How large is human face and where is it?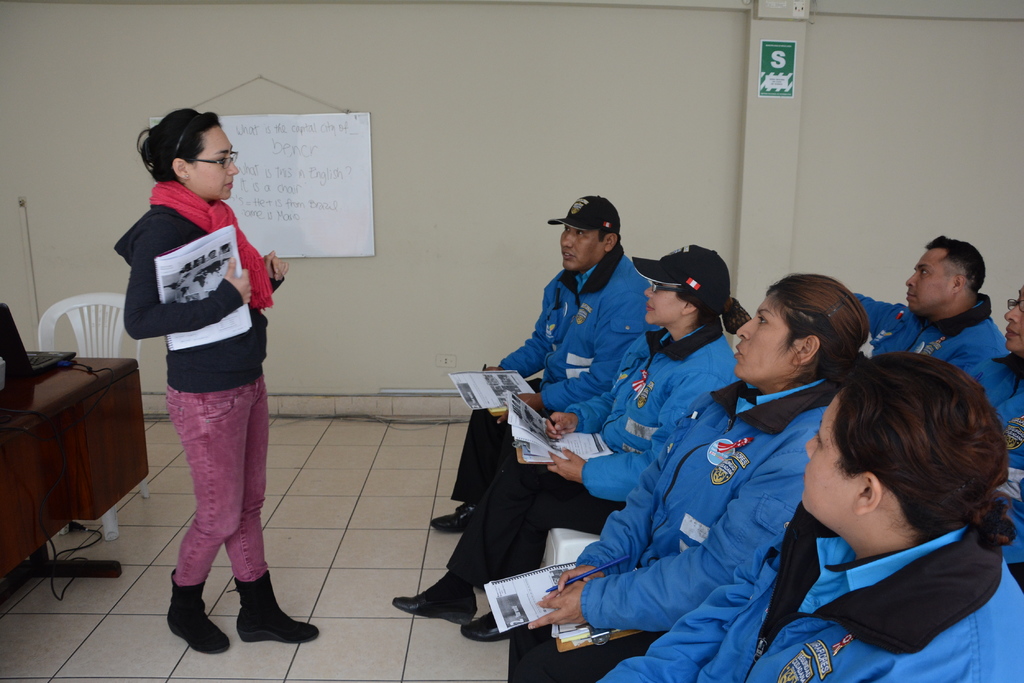
Bounding box: 559 223 605 271.
